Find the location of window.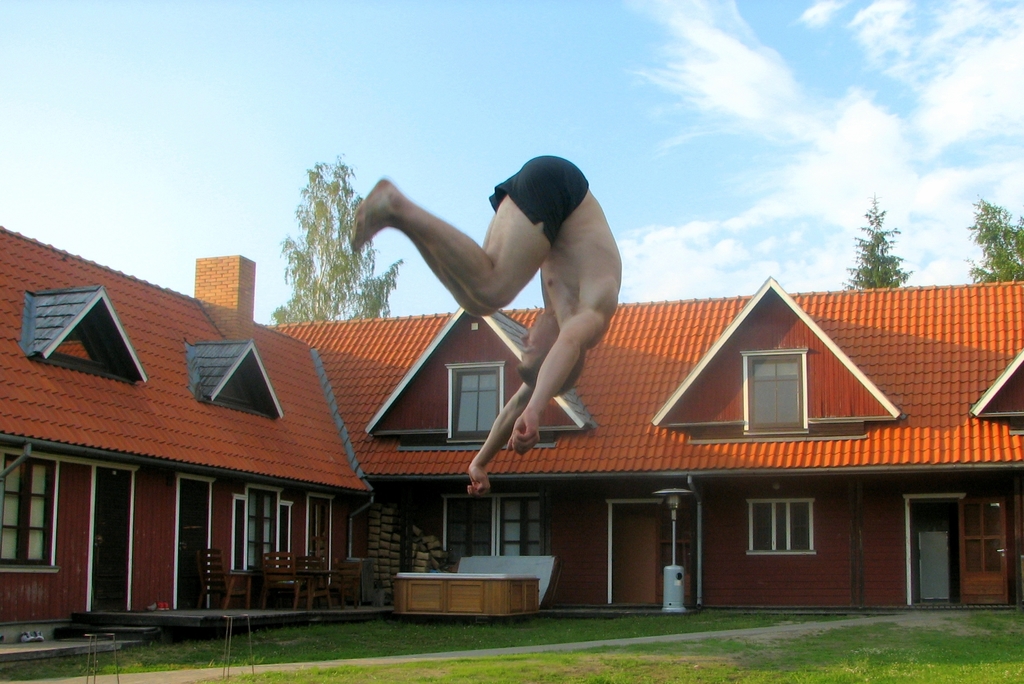
Location: <bbox>748, 350, 800, 430</bbox>.
